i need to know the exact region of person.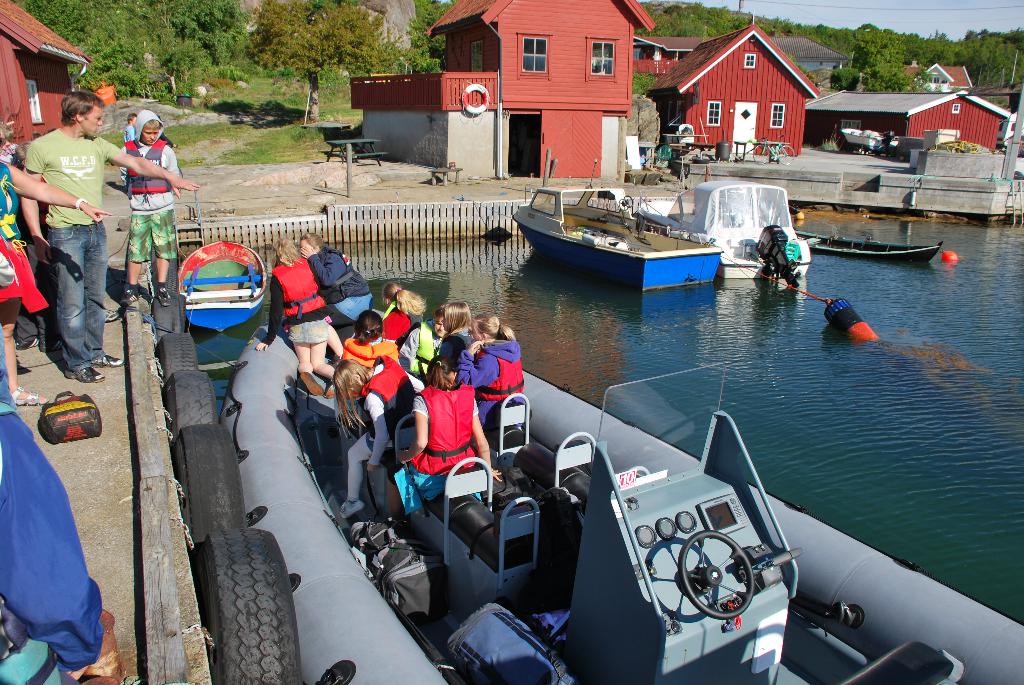
Region: [x1=433, y1=298, x2=476, y2=365].
